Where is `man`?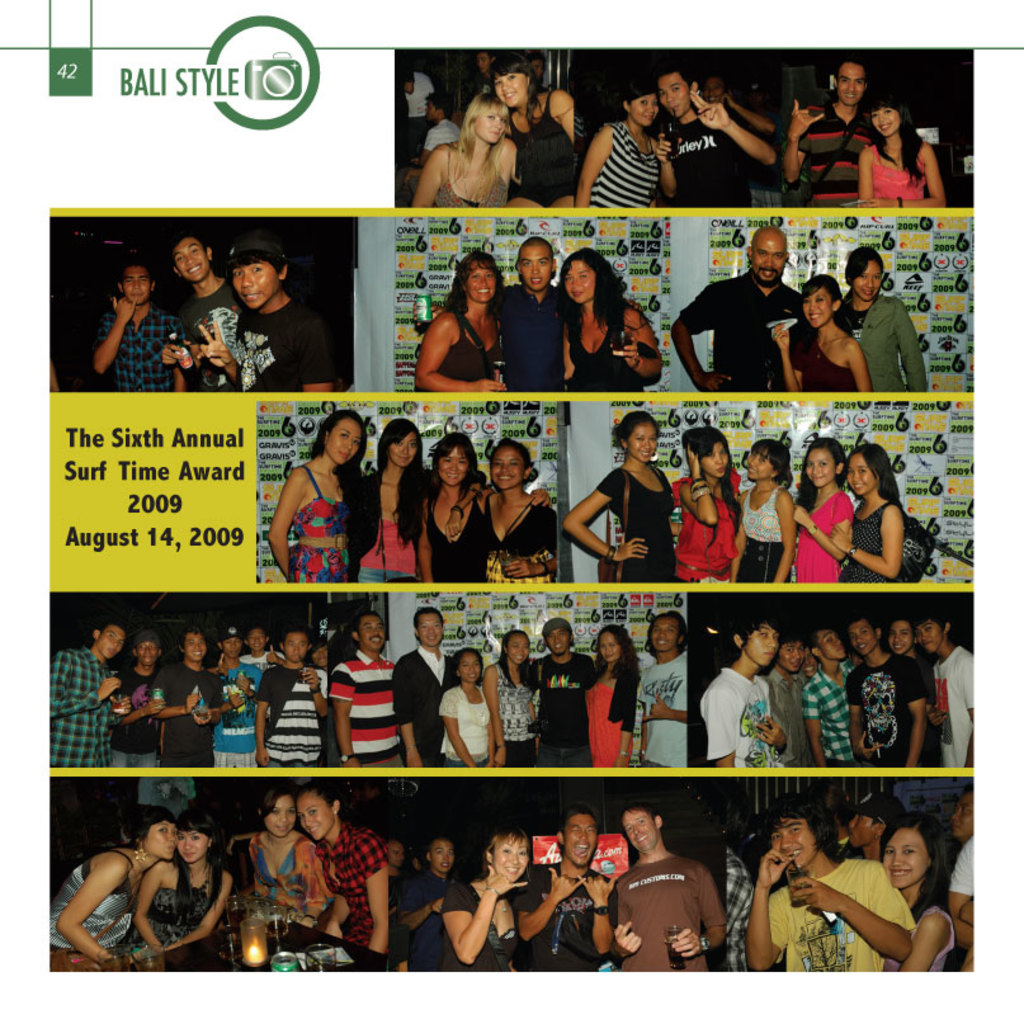
bbox(155, 626, 223, 768).
